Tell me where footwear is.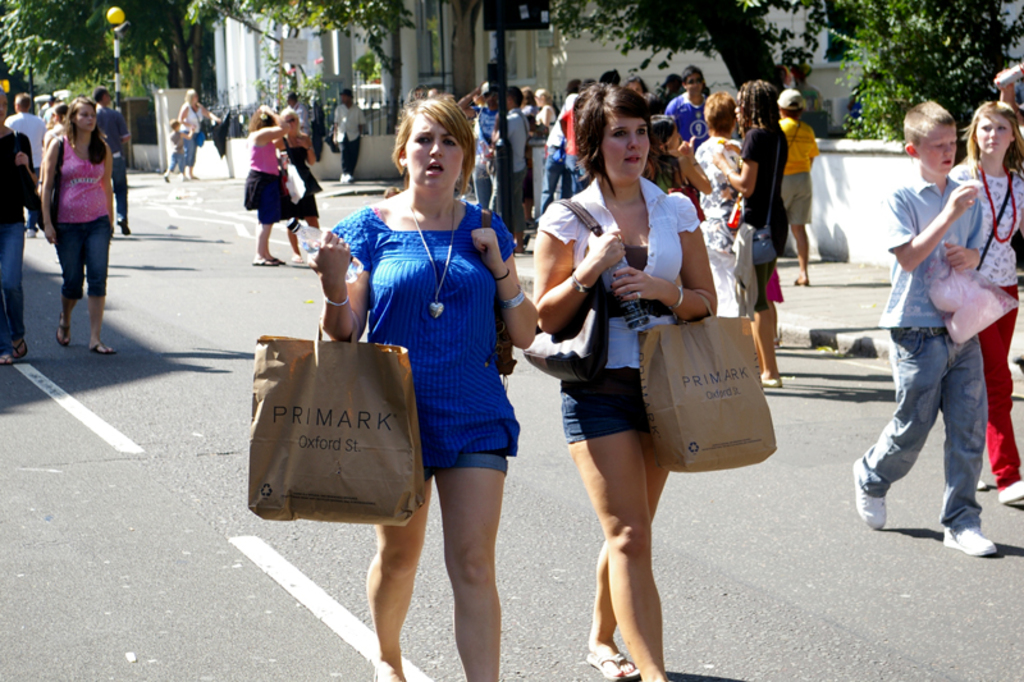
footwear is at [x1=791, y1=273, x2=808, y2=284].
